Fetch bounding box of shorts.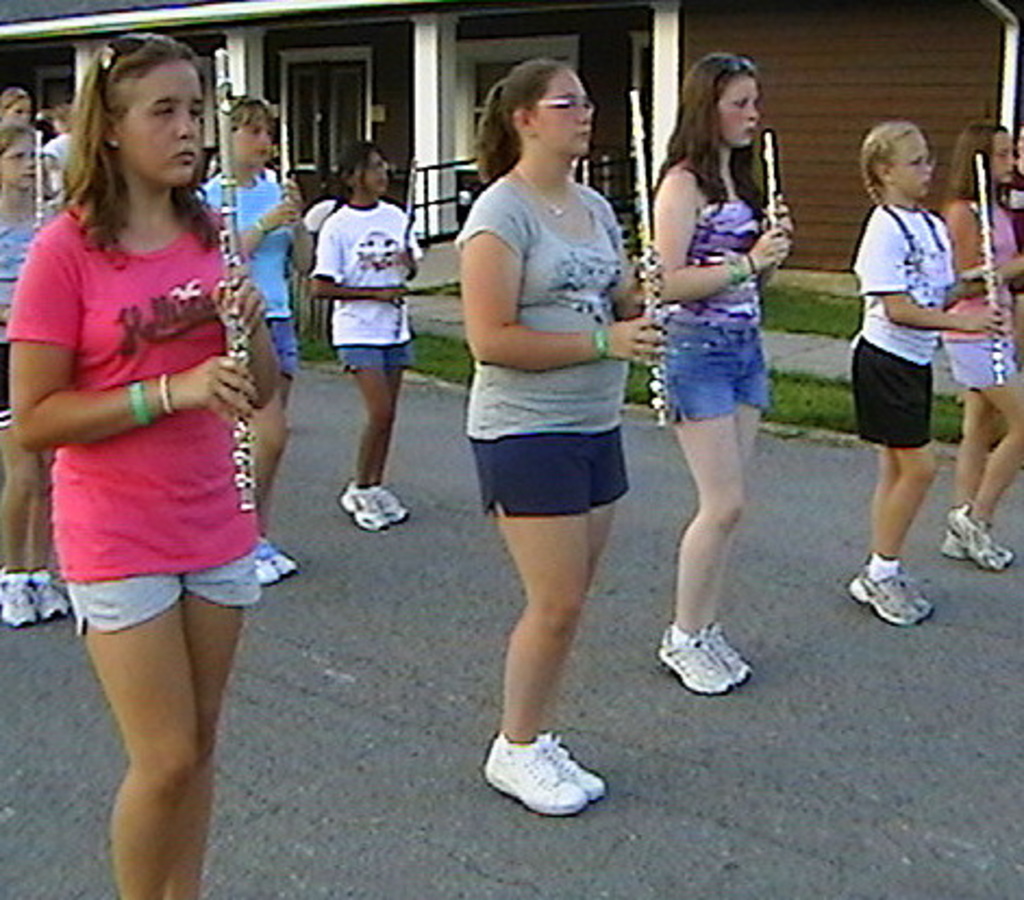
Bbox: <box>672,315,778,420</box>.
